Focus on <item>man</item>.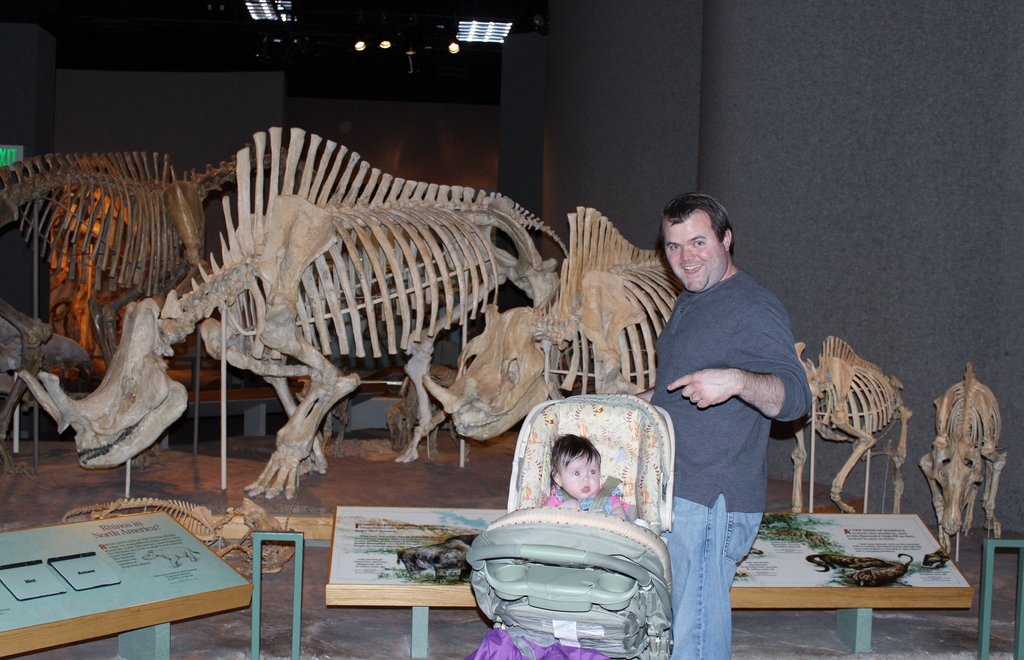
Focused at (632, 185, 816, 618).
